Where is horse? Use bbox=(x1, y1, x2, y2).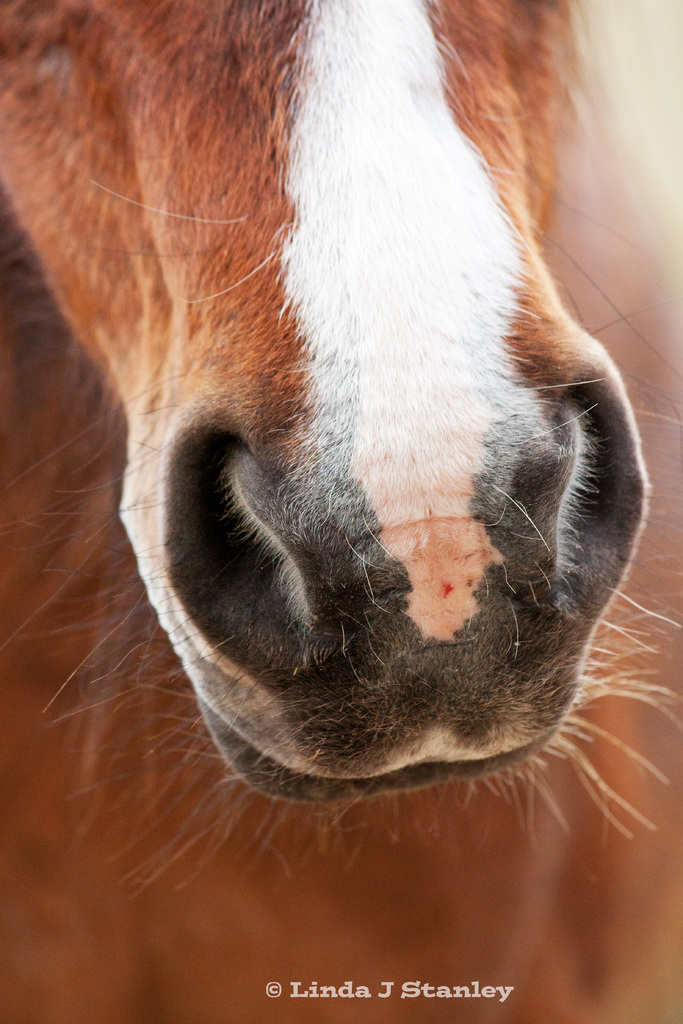
bbox=(0, 0, 682, 1023).
